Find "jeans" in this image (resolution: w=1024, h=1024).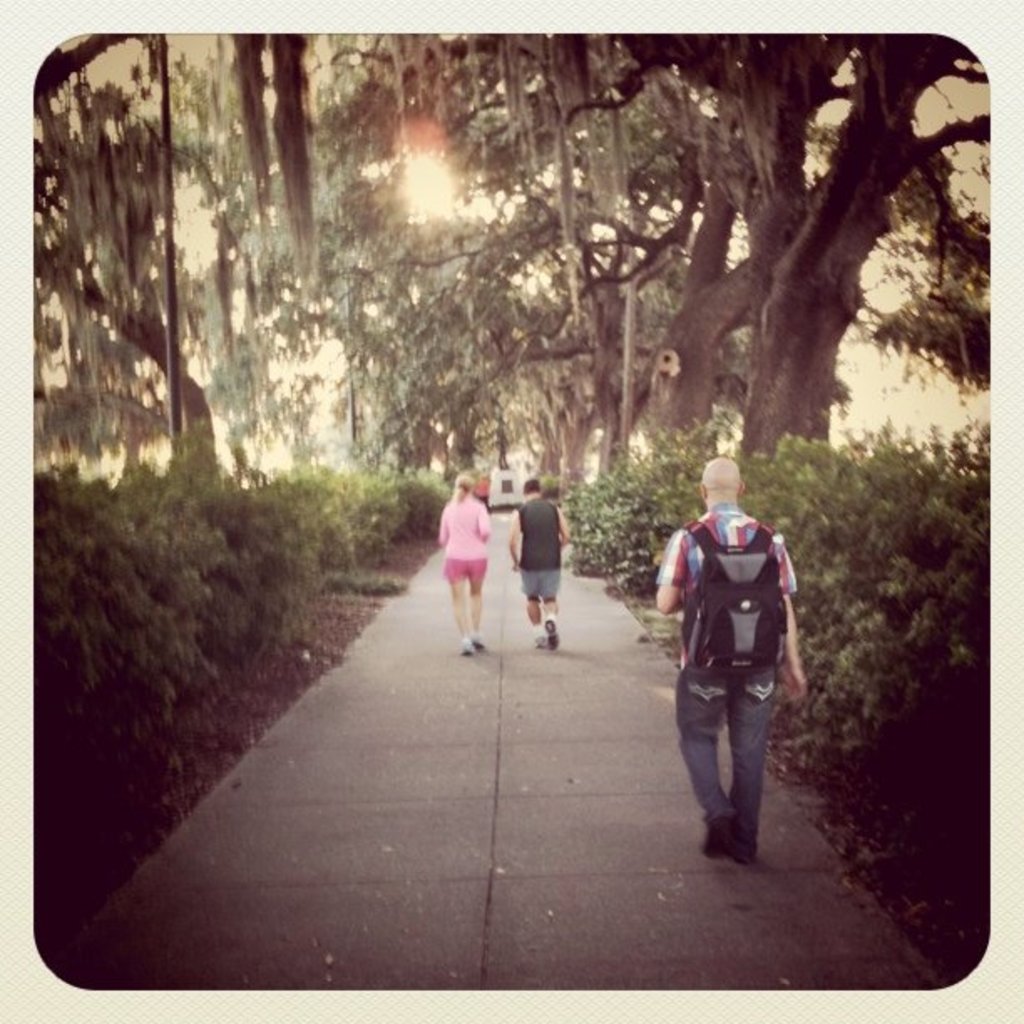
522/566/567/604.
